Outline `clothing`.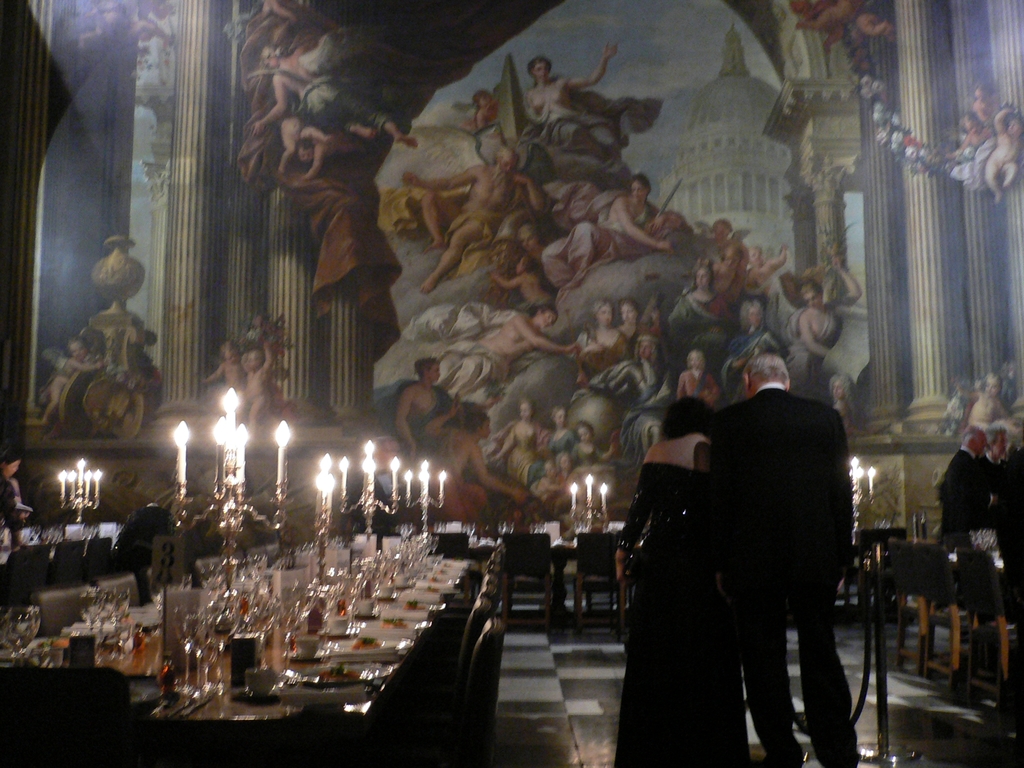
Outline: Rect(964, 392, 995, 426).
